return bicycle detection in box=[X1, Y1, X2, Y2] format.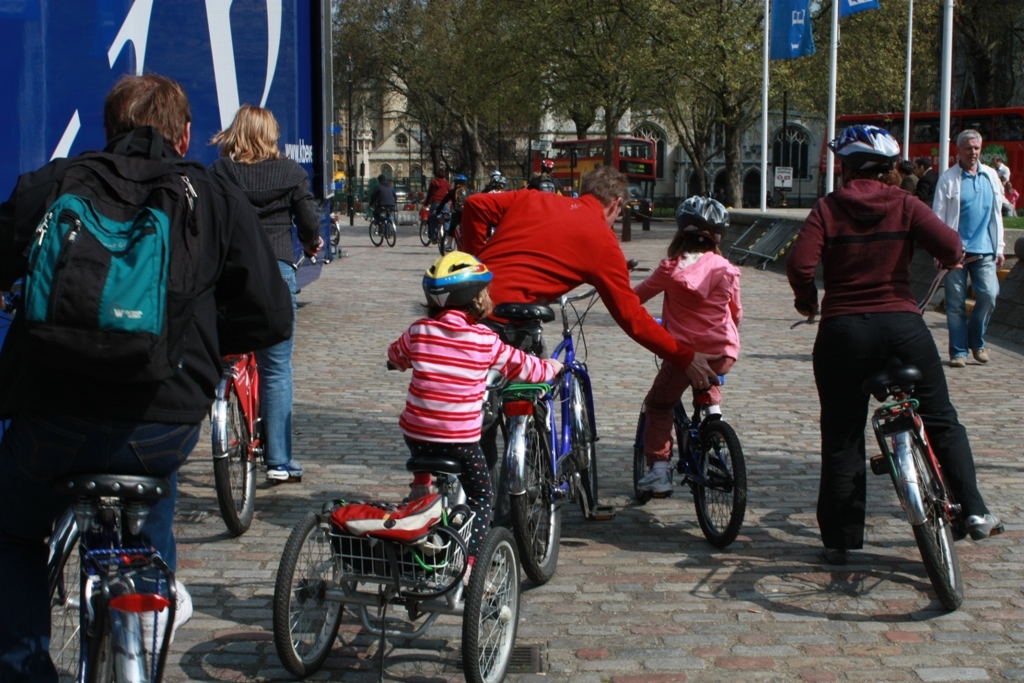
box=[815, 290, 984, 631].
